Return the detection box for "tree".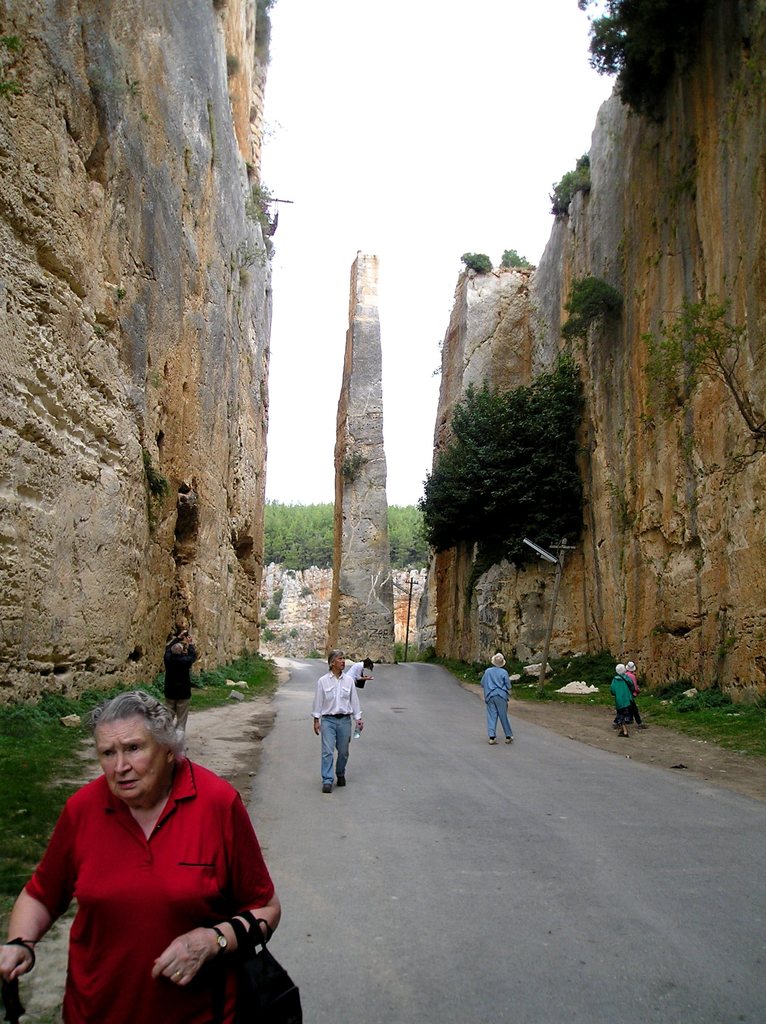
box=[382, 495, 427, 552].
